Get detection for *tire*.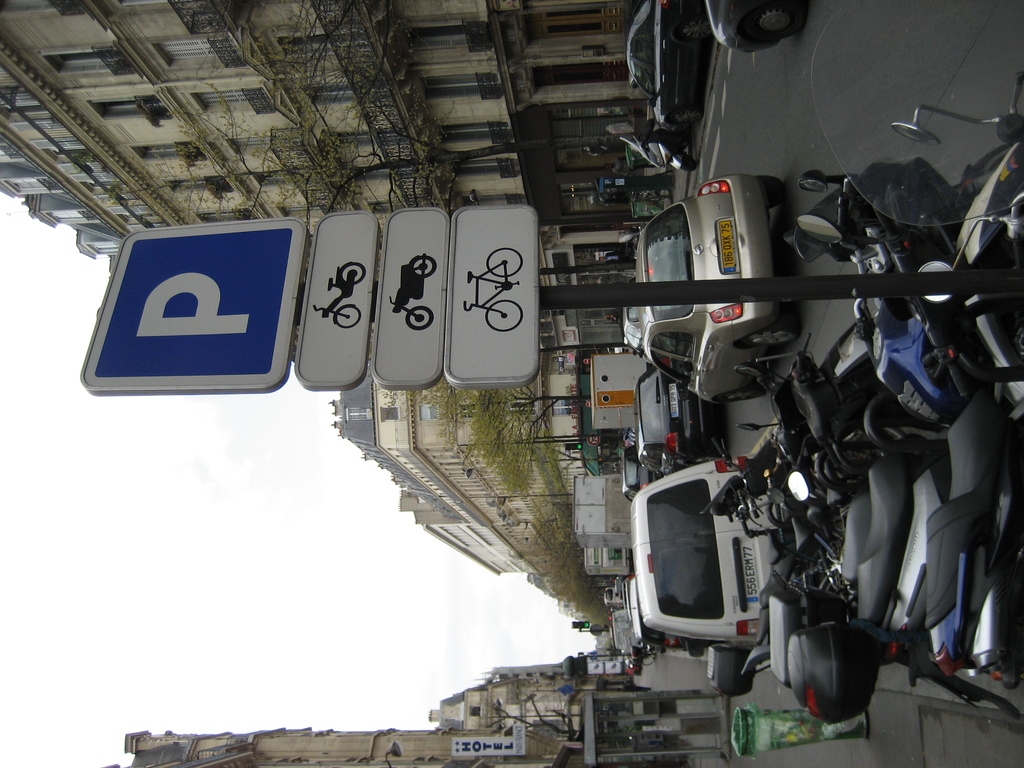
Detection: locate(407, 305, 434, 331).
